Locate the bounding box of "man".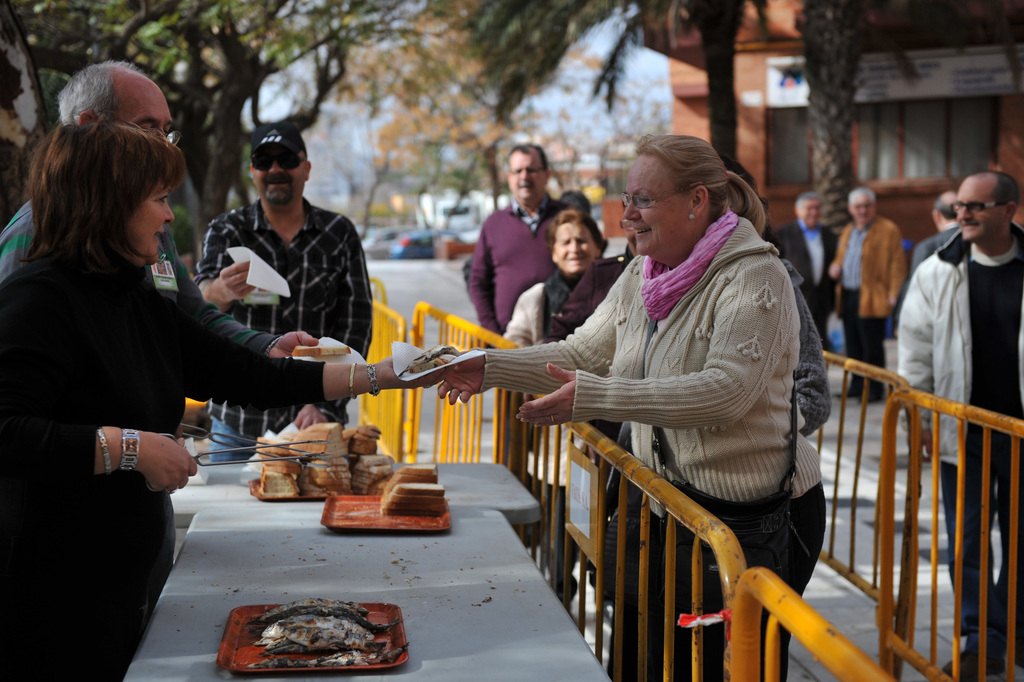
Bounding box: locate(775, 192, 840, 353).
